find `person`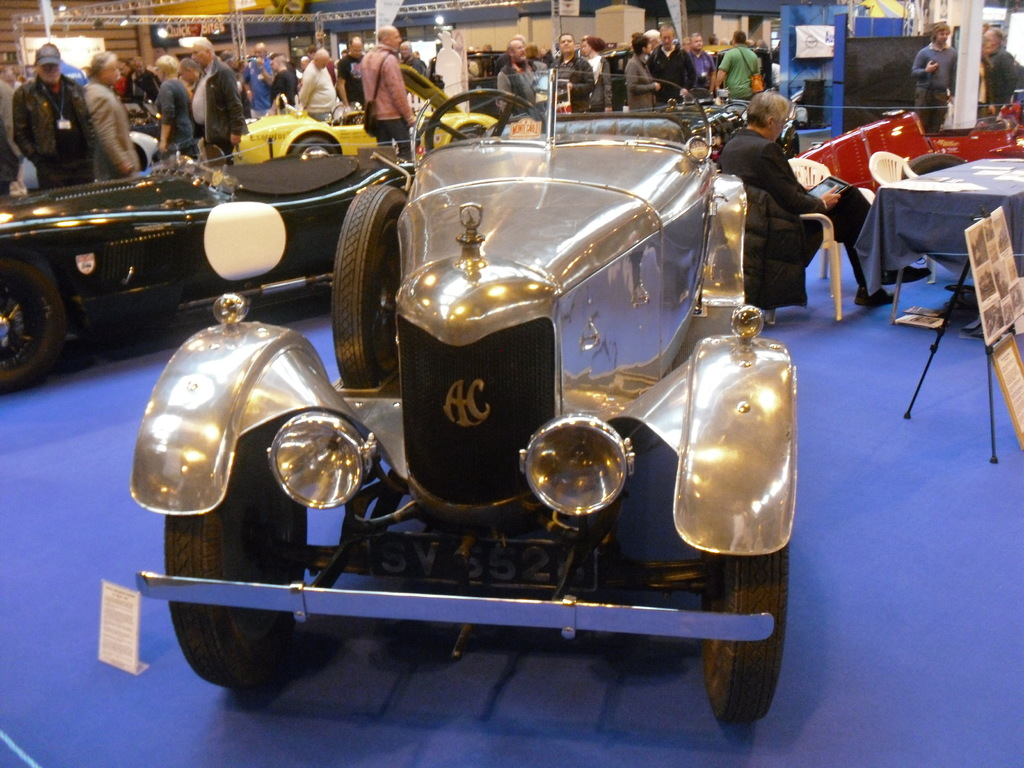
Rect(912, 13, 952, 141)
